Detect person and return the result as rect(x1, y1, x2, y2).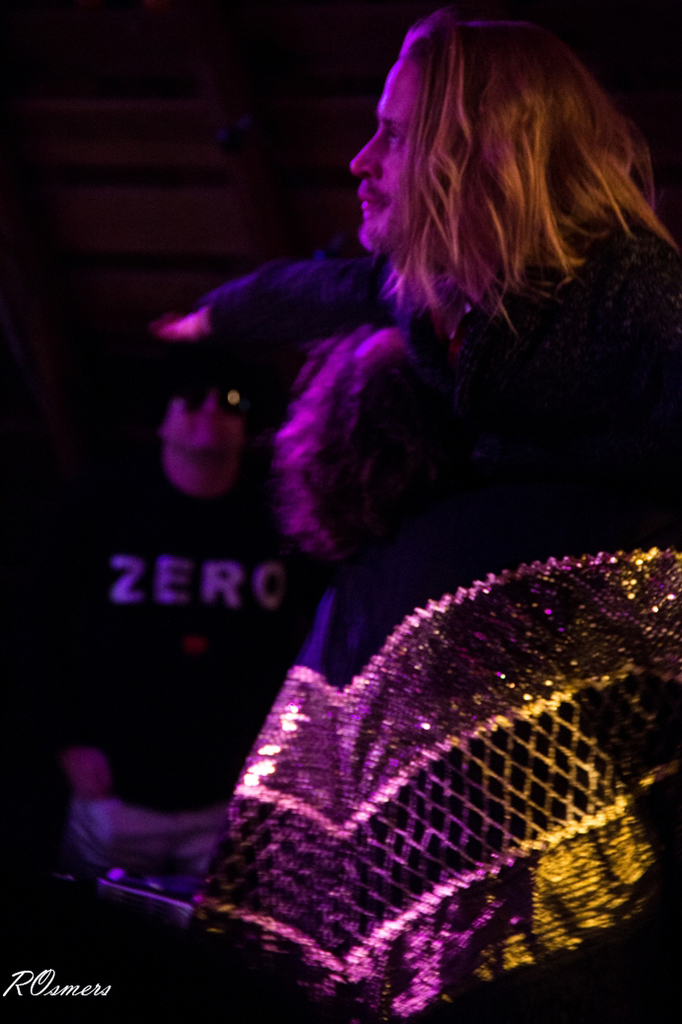
rect(168, 17, 681, 1023).
